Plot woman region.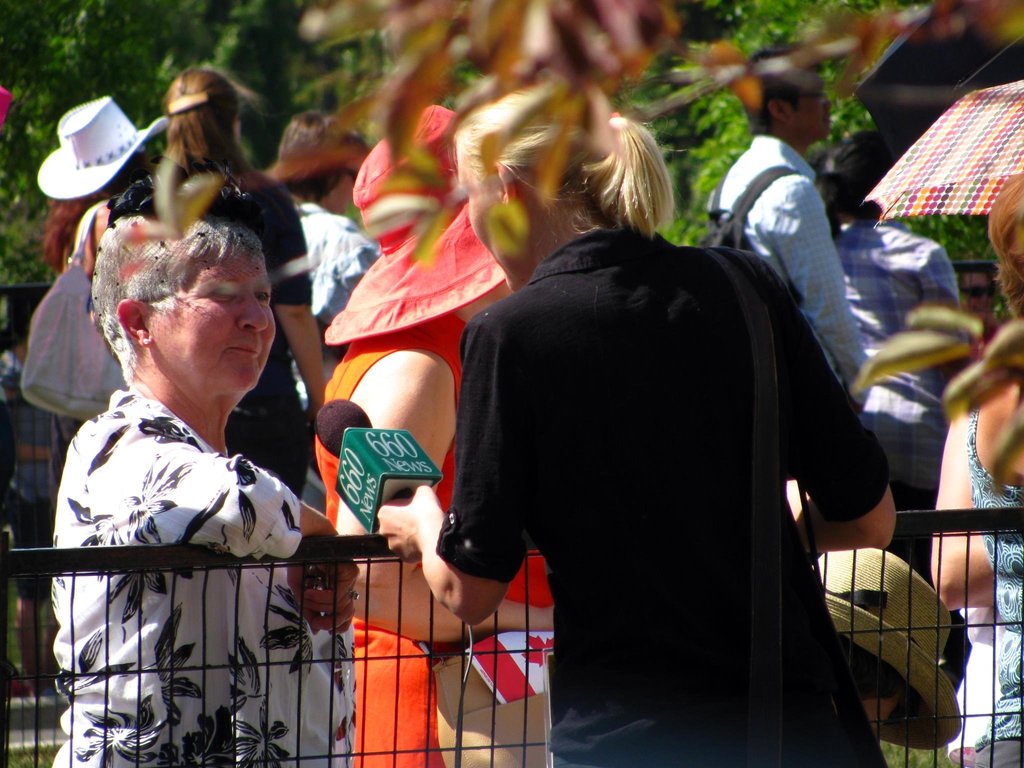
Plotted at l=309, t=97, r=513, b=767.
